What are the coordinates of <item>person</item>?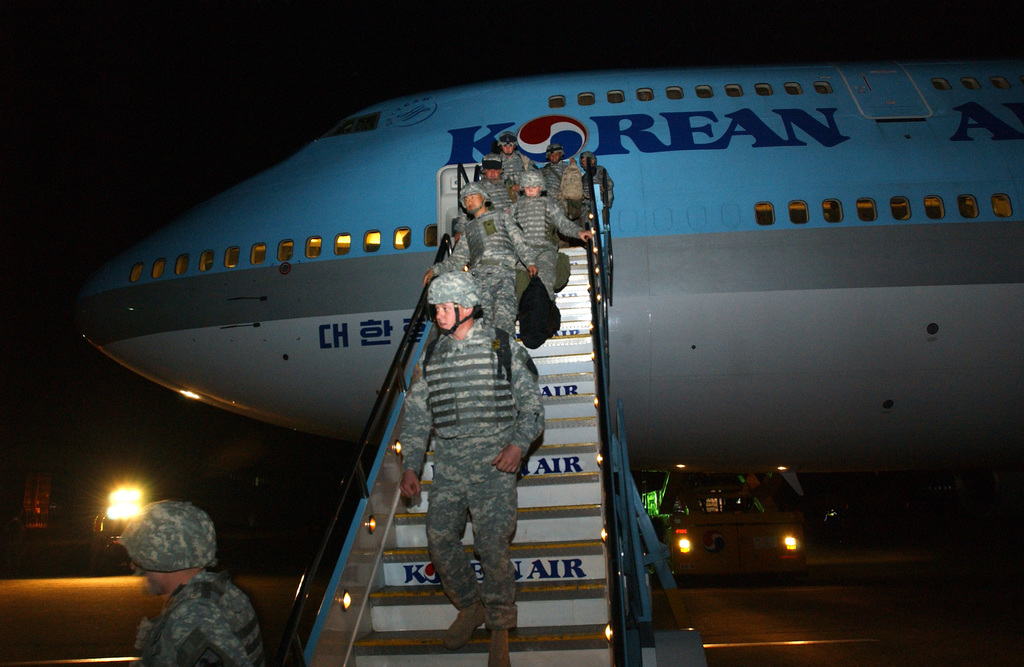
[115,497,273,666].
